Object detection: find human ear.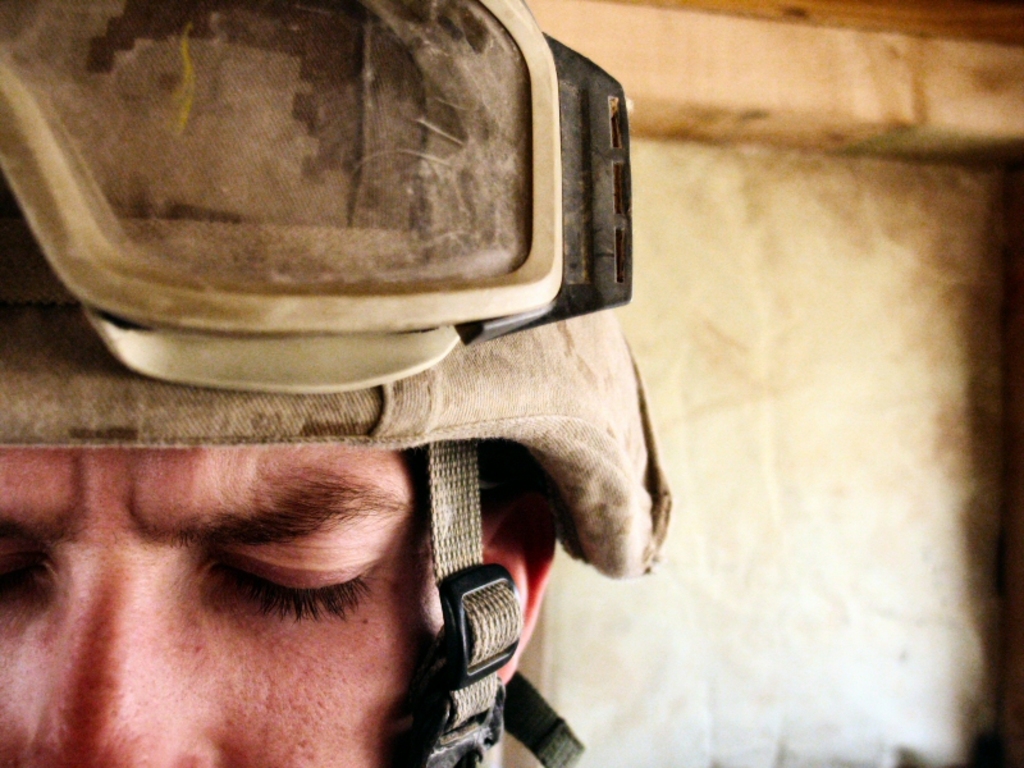
select_region(477, 492, 557, 681).
